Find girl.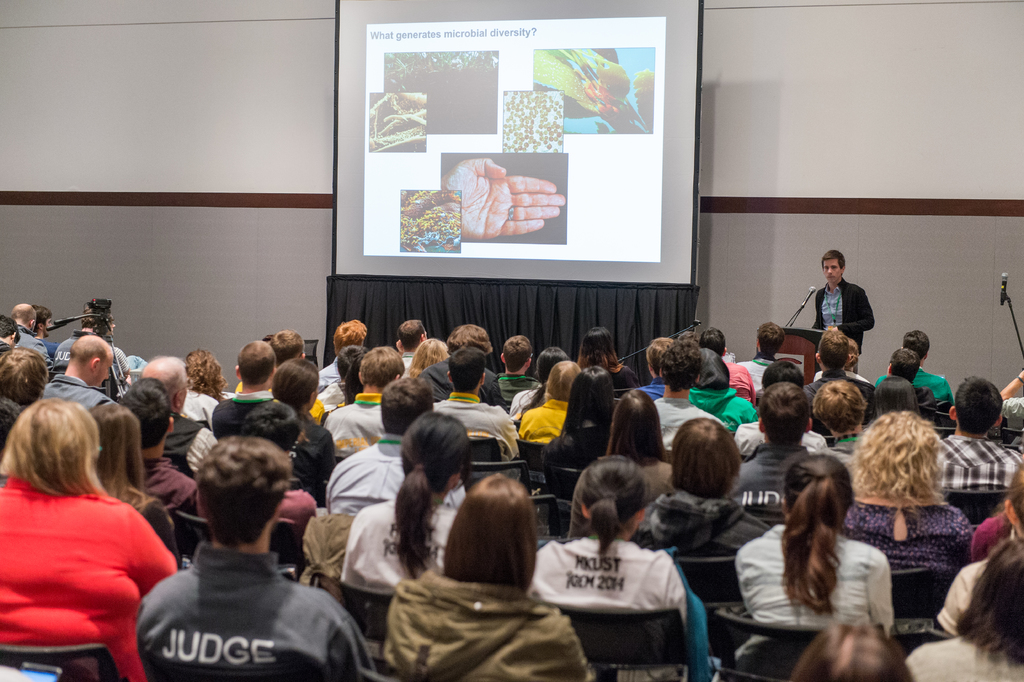
crop(527, 455, 685, 678).
